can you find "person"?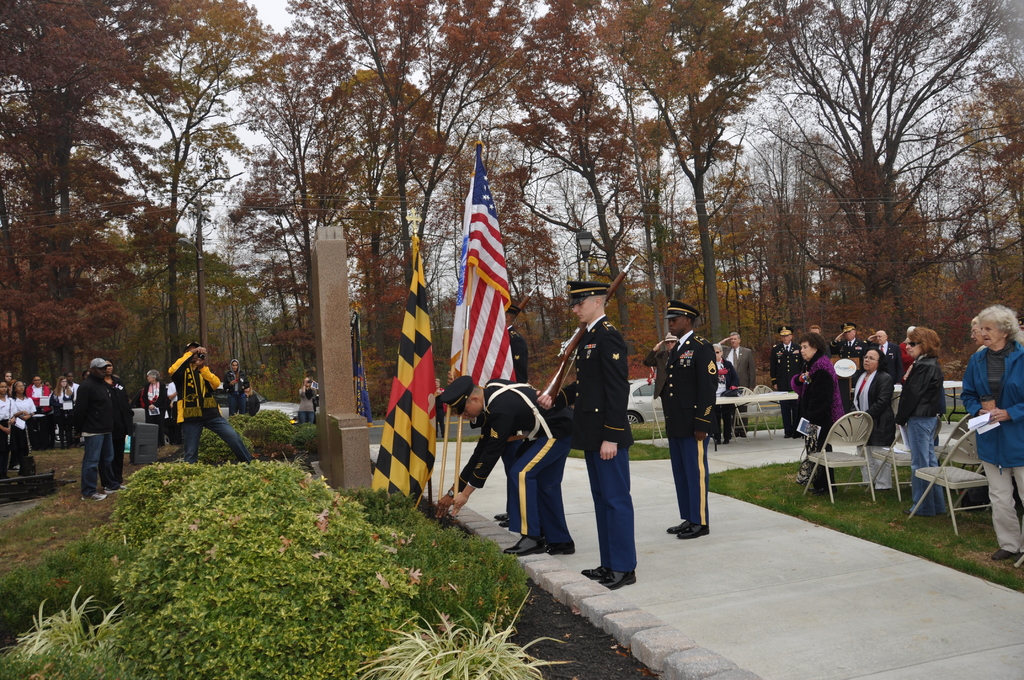
Yes, bounding box: crop(9, 380, 38, 455).
